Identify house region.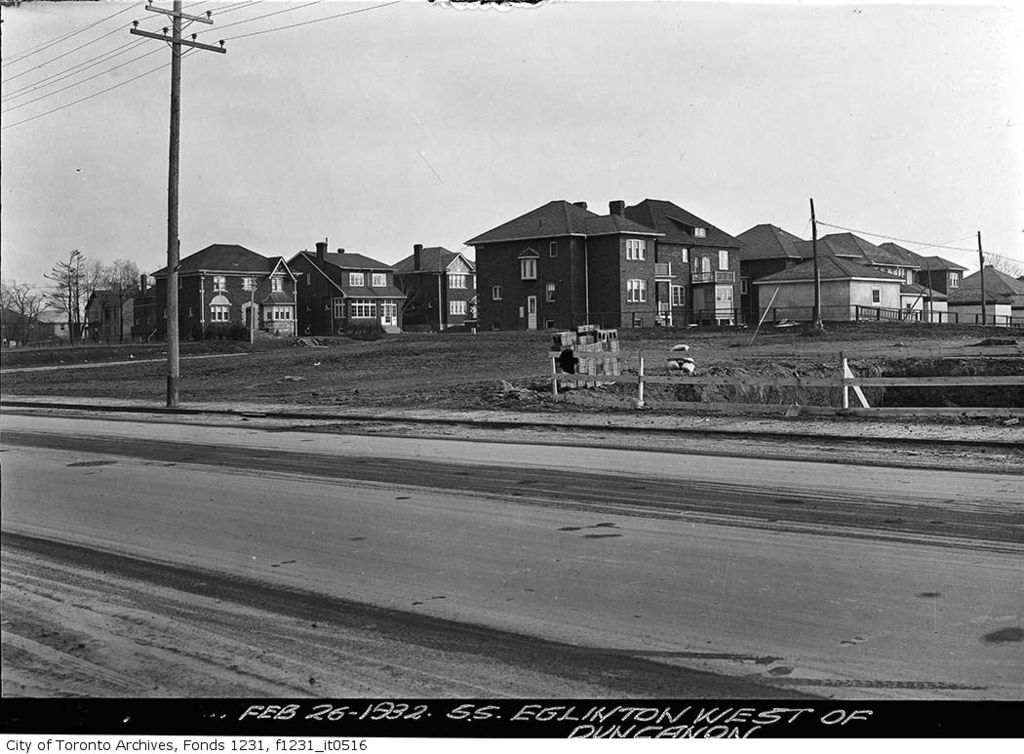
Region: BBox(389, 239, 473, 323).
